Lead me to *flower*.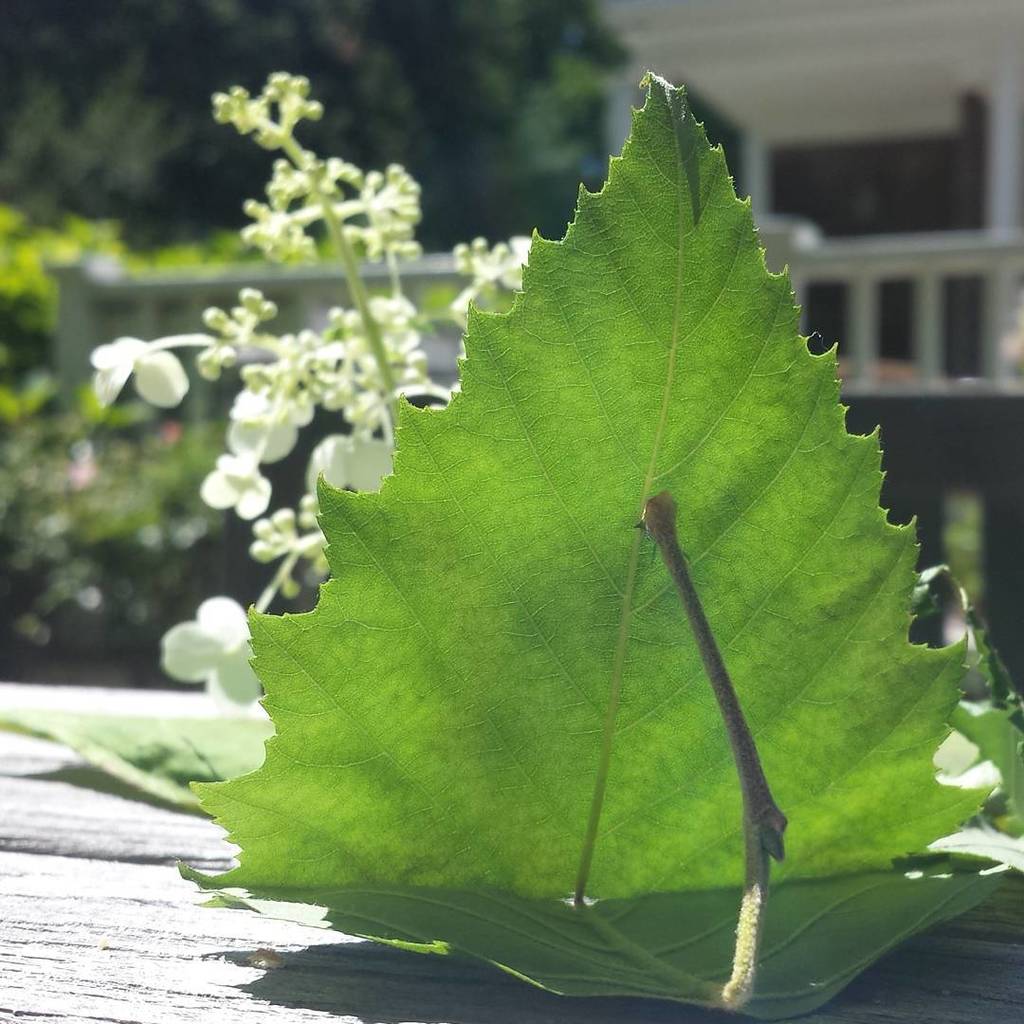
Lead to left=318, top=420, right=388, bottom=491.
